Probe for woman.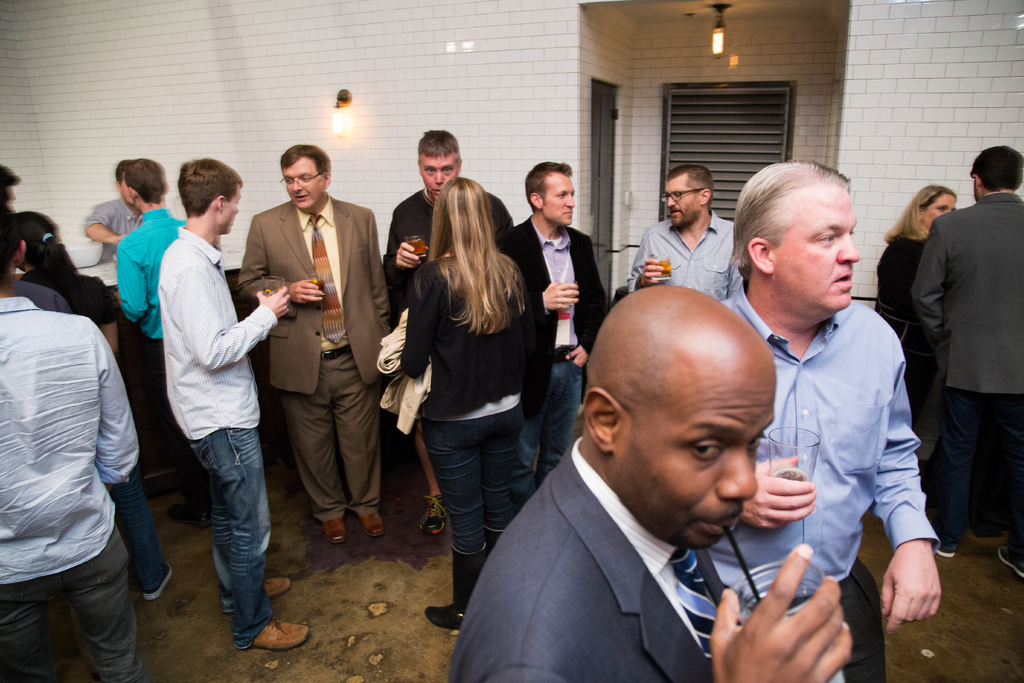
Probe result: crop(875, 183, 959, 470).
